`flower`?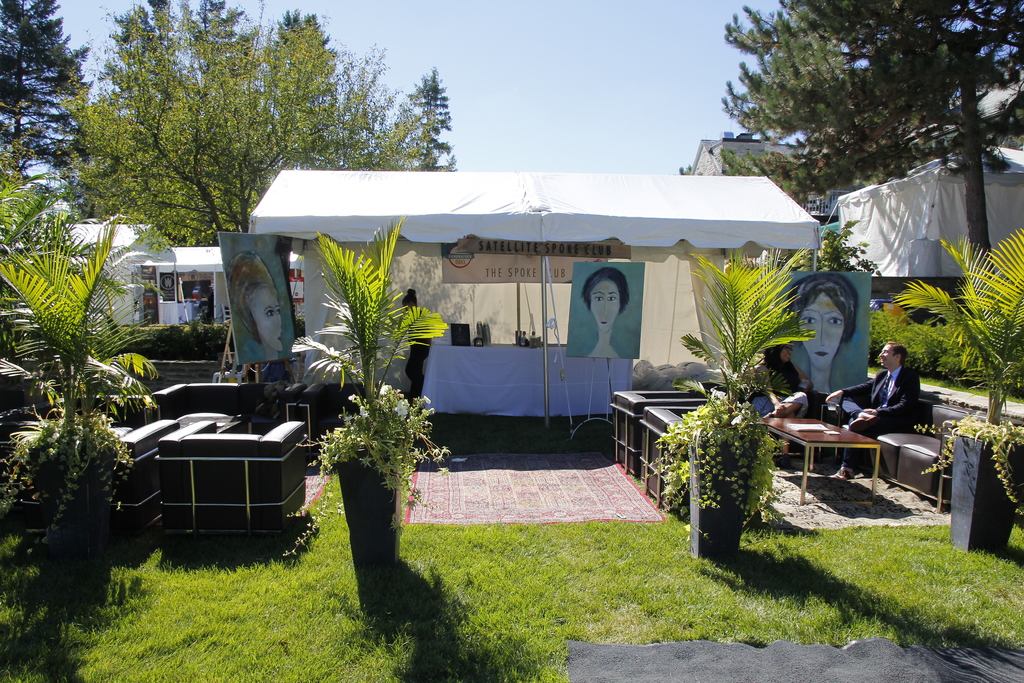
BBox(422, 397, 431, 406)
